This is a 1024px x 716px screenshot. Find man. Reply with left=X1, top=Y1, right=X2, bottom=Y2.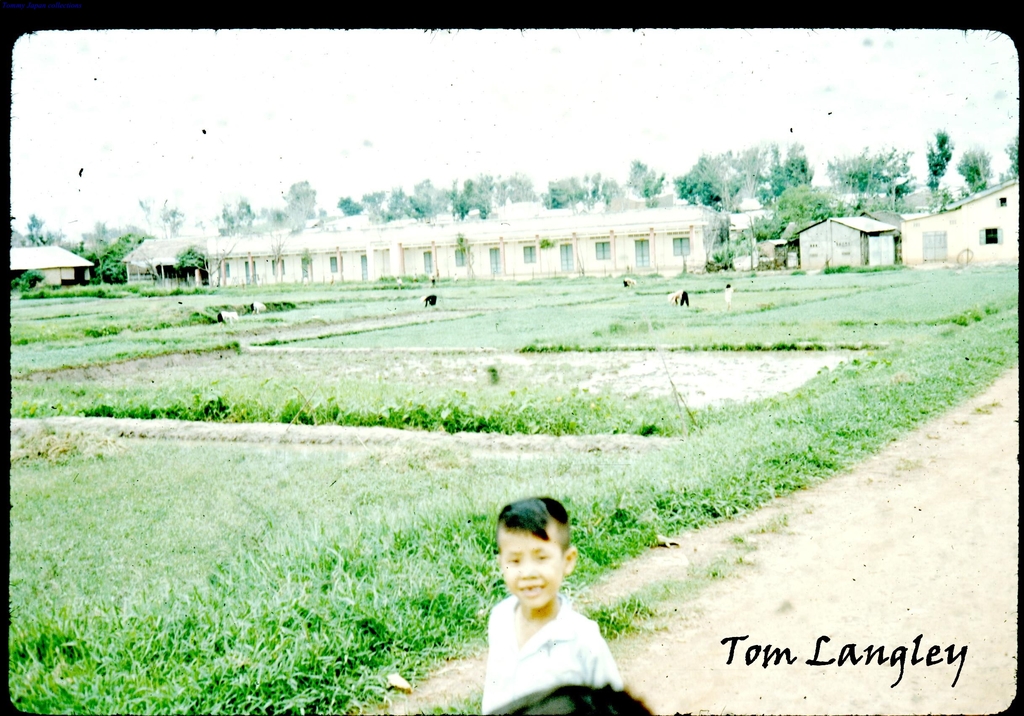
left=666, top=288, right=692, bottom=305.
